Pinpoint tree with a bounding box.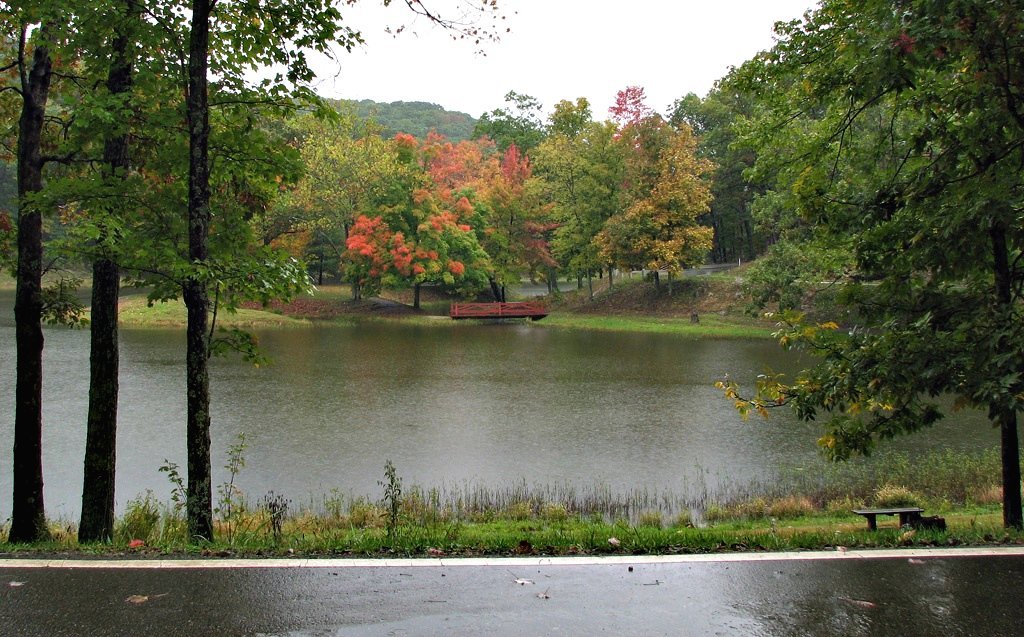
736/0/1023/546.
